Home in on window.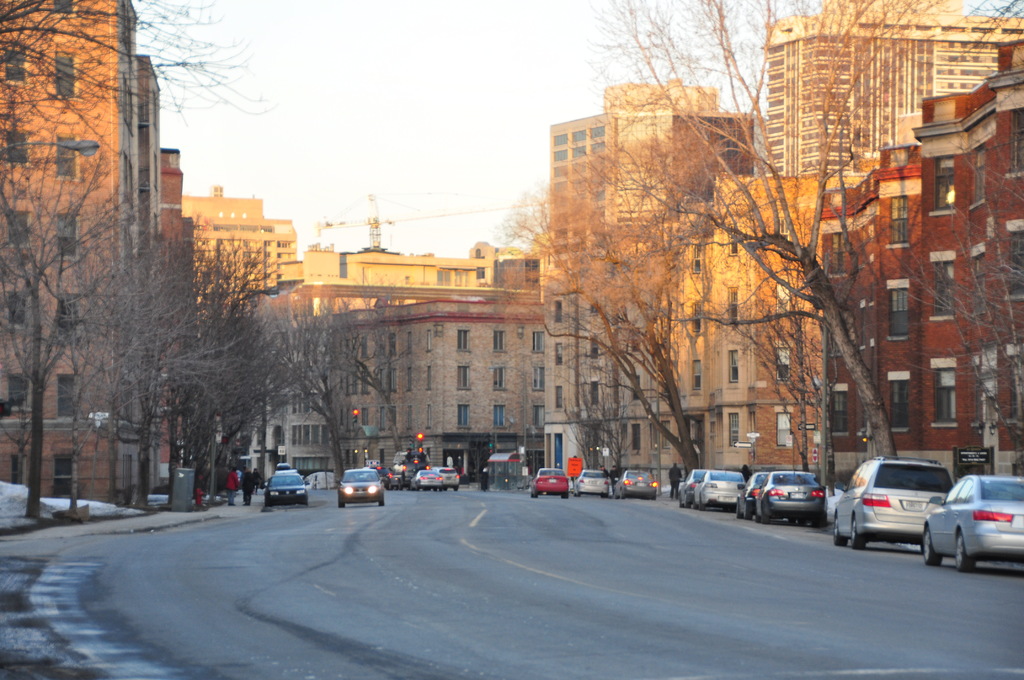
Homed in at x1=594 y1=211 x2=604 y2=224.
